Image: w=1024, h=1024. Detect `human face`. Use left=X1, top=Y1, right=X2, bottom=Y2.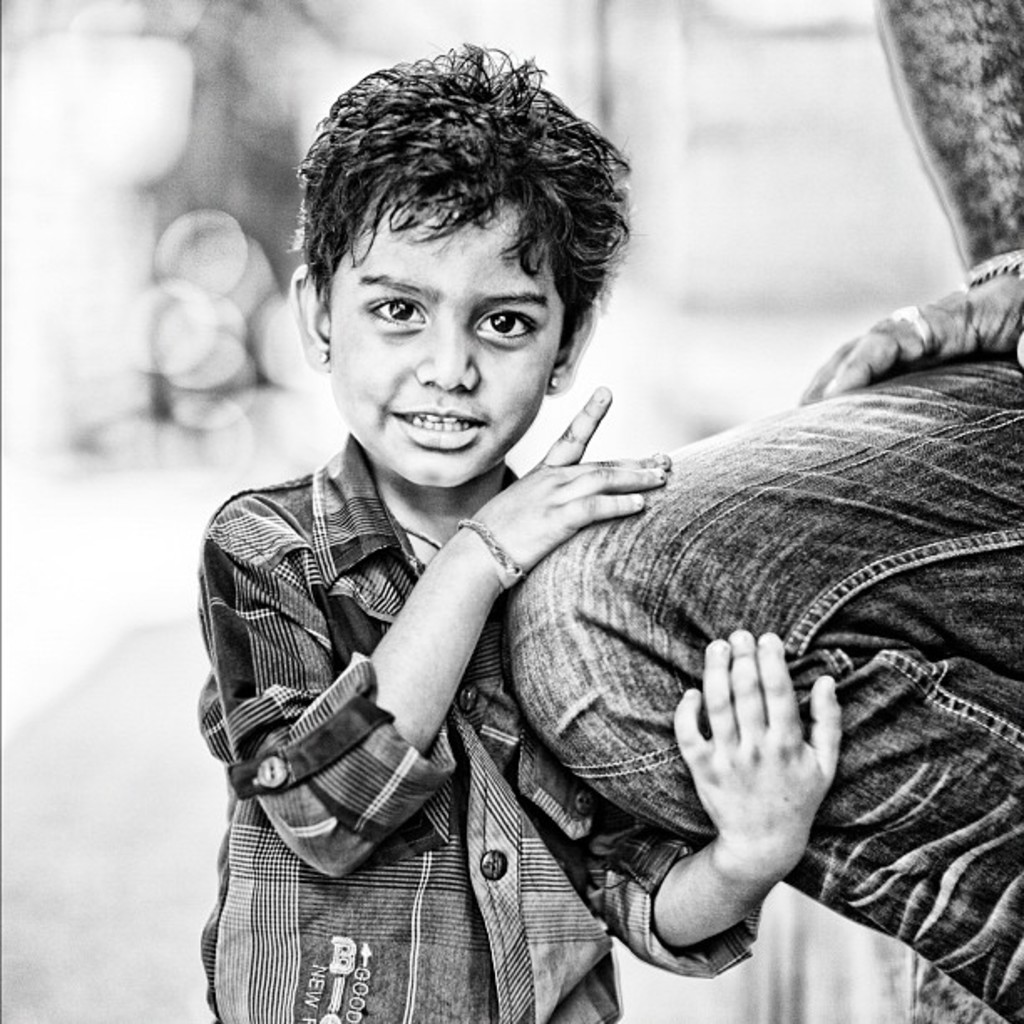
left=330, top=206, right=561, bottom=487.
